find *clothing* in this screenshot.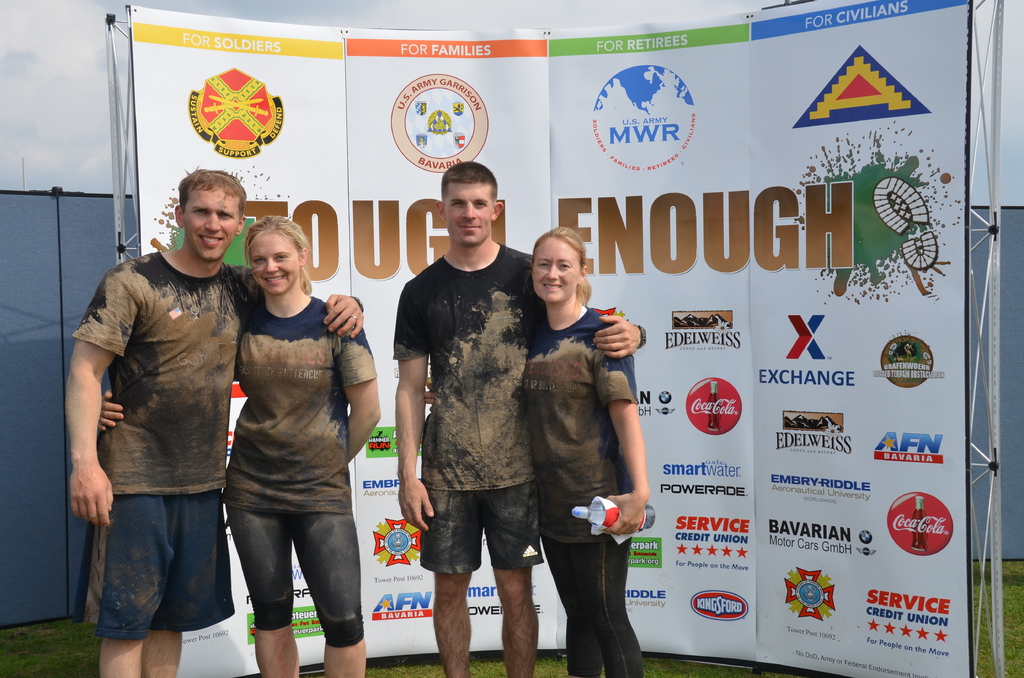
The bounding box for *clothing* is 388,231,540,575.
